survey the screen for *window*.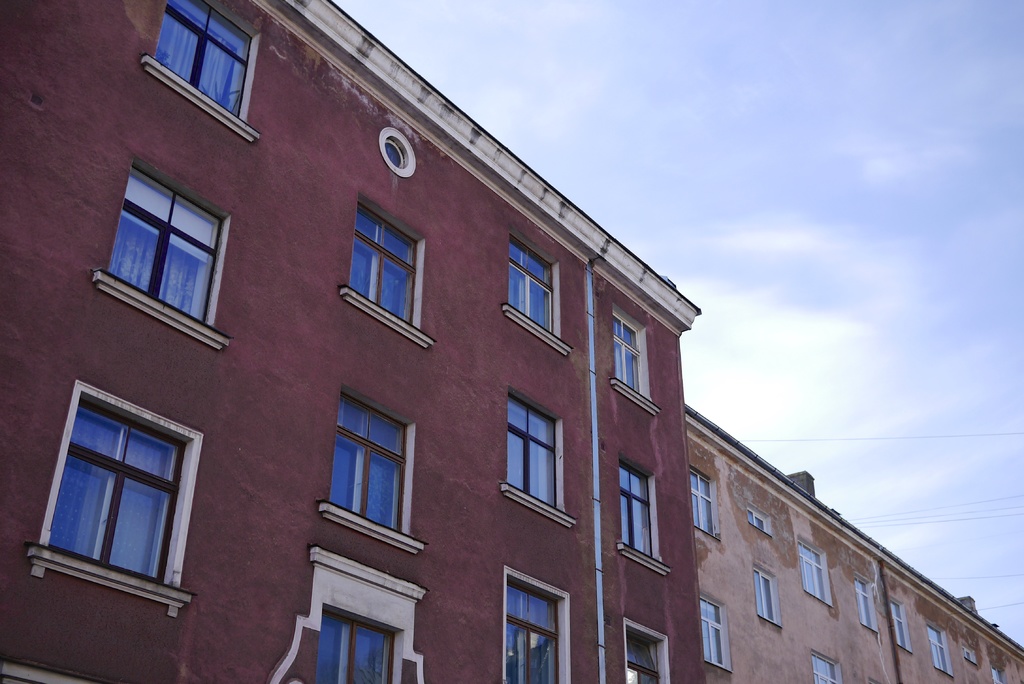
Survey found: crop(753, 565, 783, 627).
